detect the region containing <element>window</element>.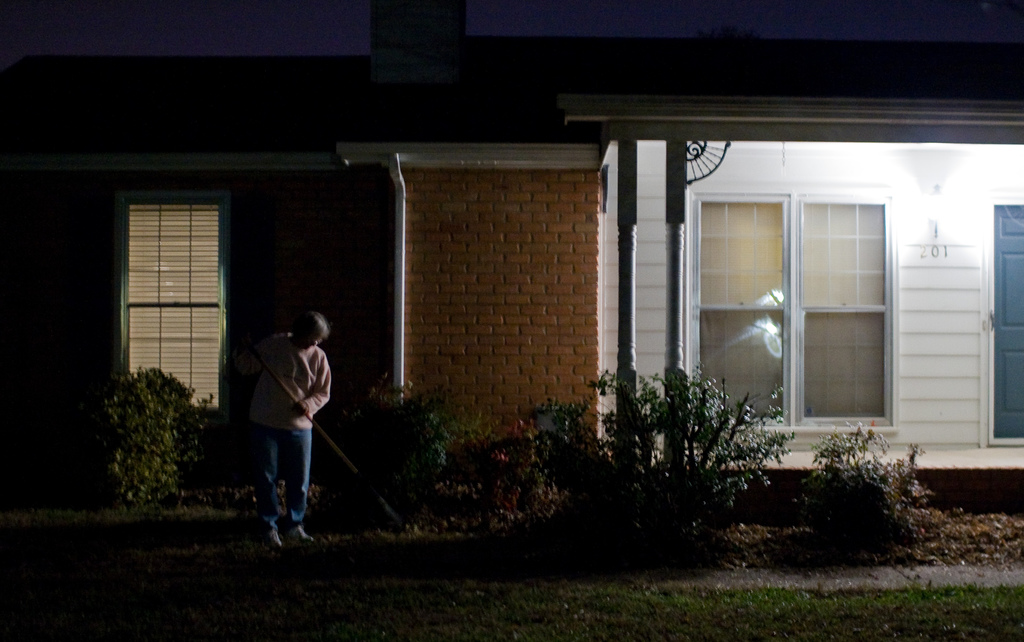
[678,185,900,437].
